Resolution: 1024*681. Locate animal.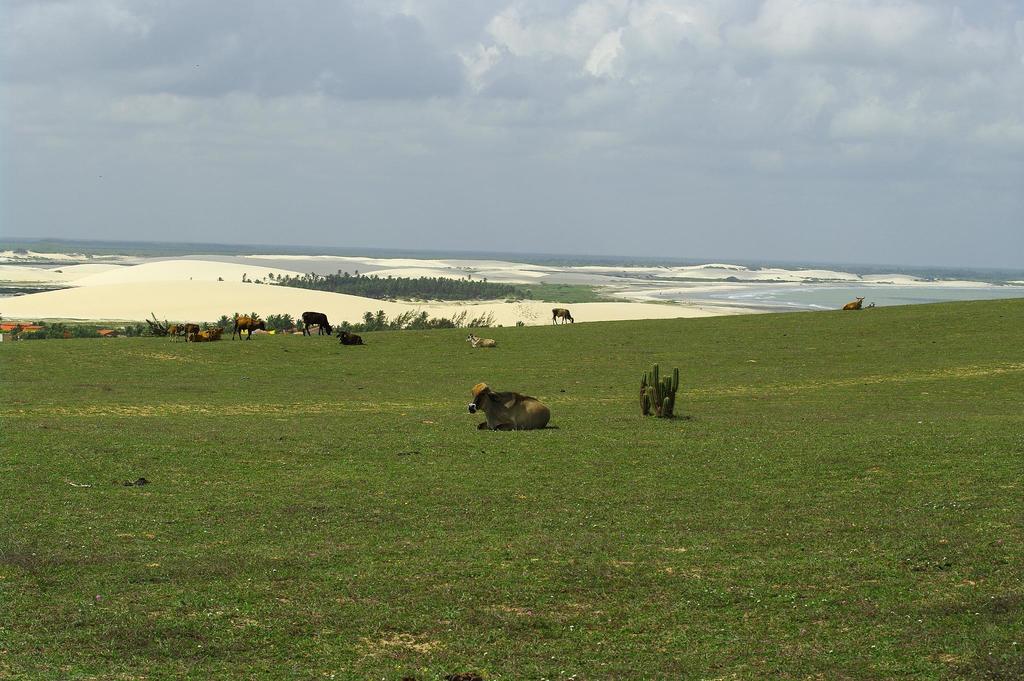
locate(188, 327, 217, 343).
